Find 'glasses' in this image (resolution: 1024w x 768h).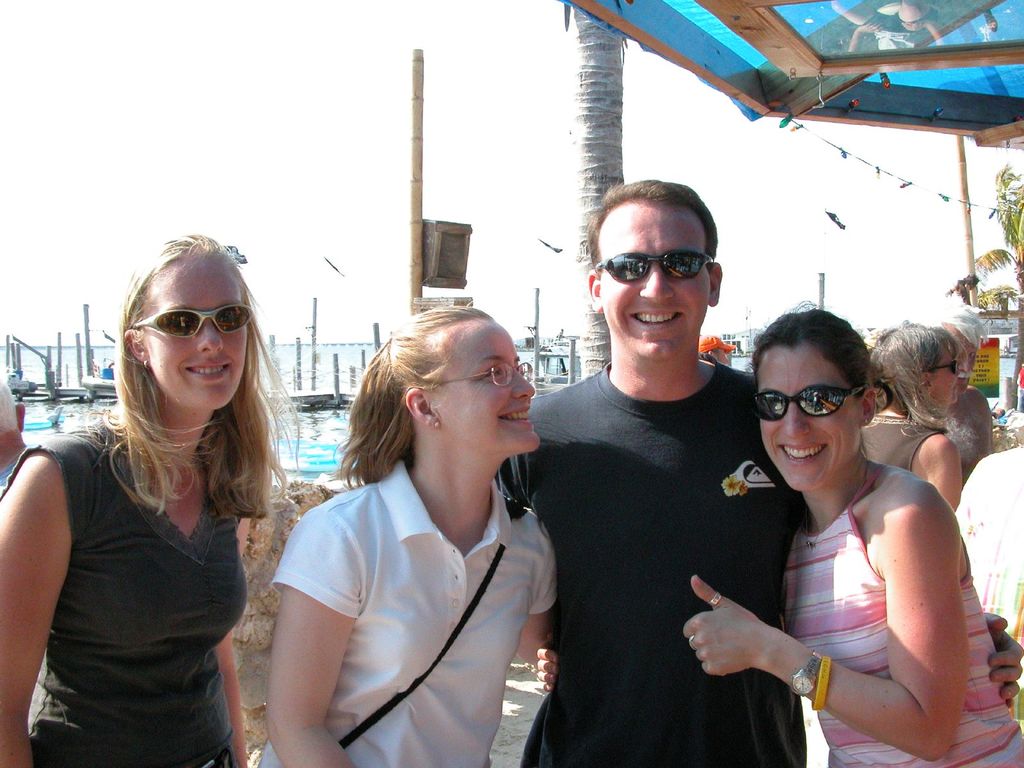
select_region(921, 356, 956, 378).
